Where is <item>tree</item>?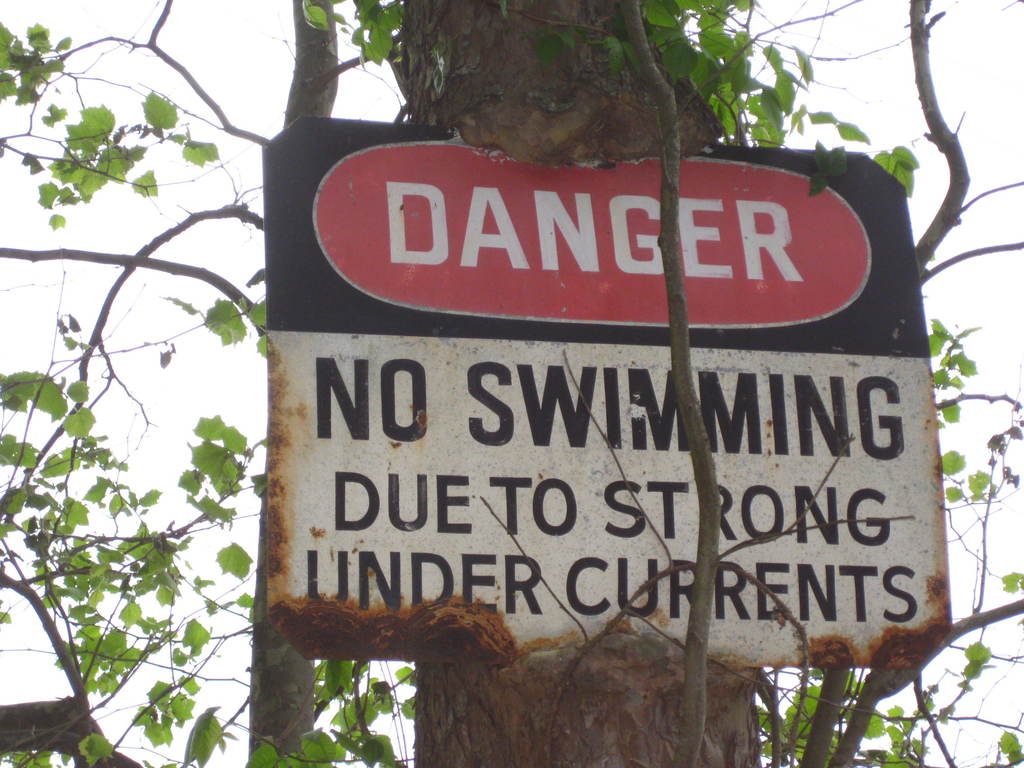
pyautogui.locateOnScreen(17, 9, 294, 765).
